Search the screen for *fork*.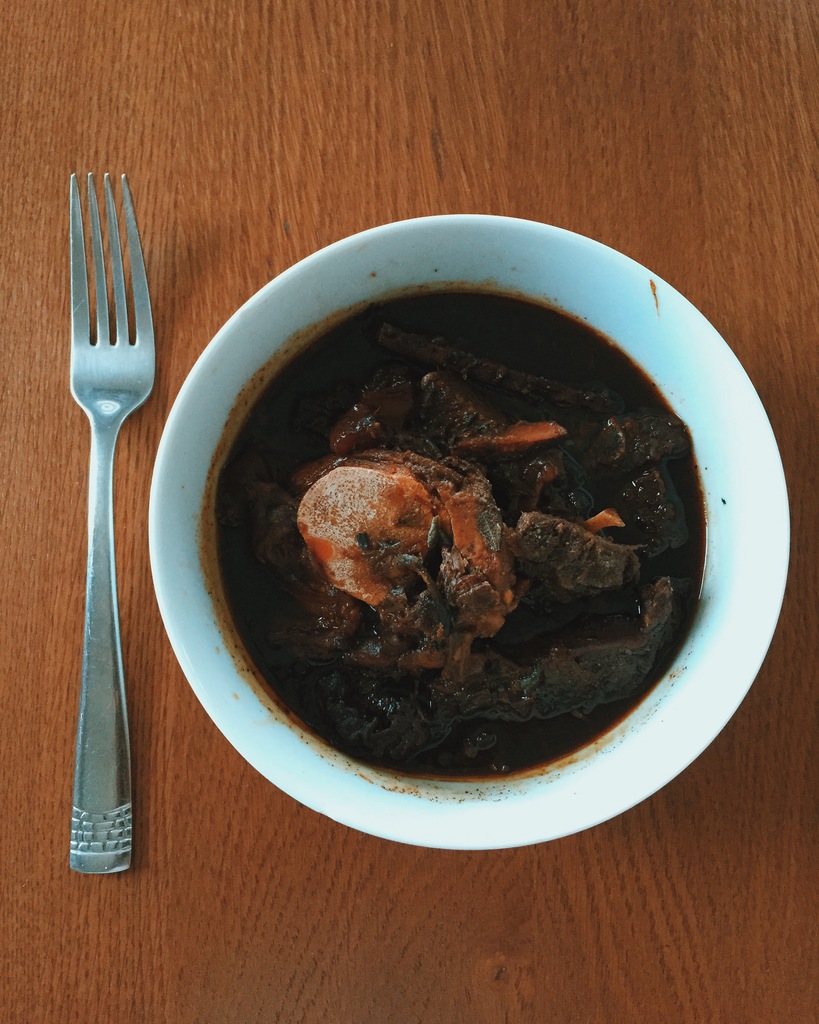
Found at <region>36, 145, 163, 845</region>.
